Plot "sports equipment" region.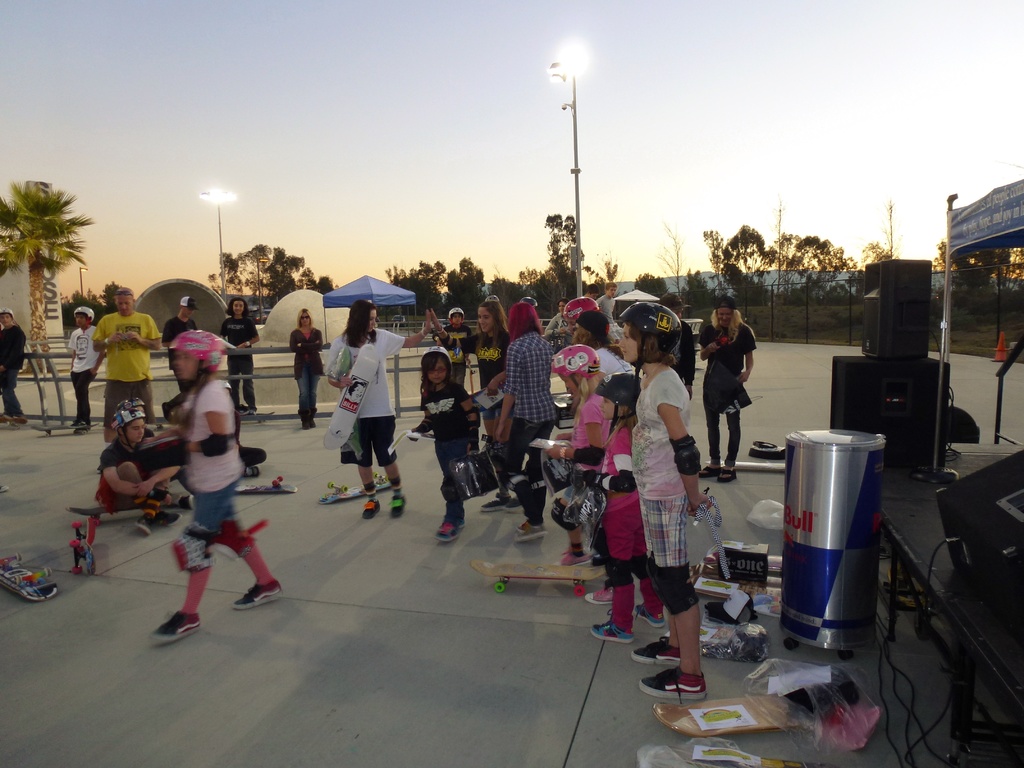
Plotted at bbox=(321, 346, 378, 451).
